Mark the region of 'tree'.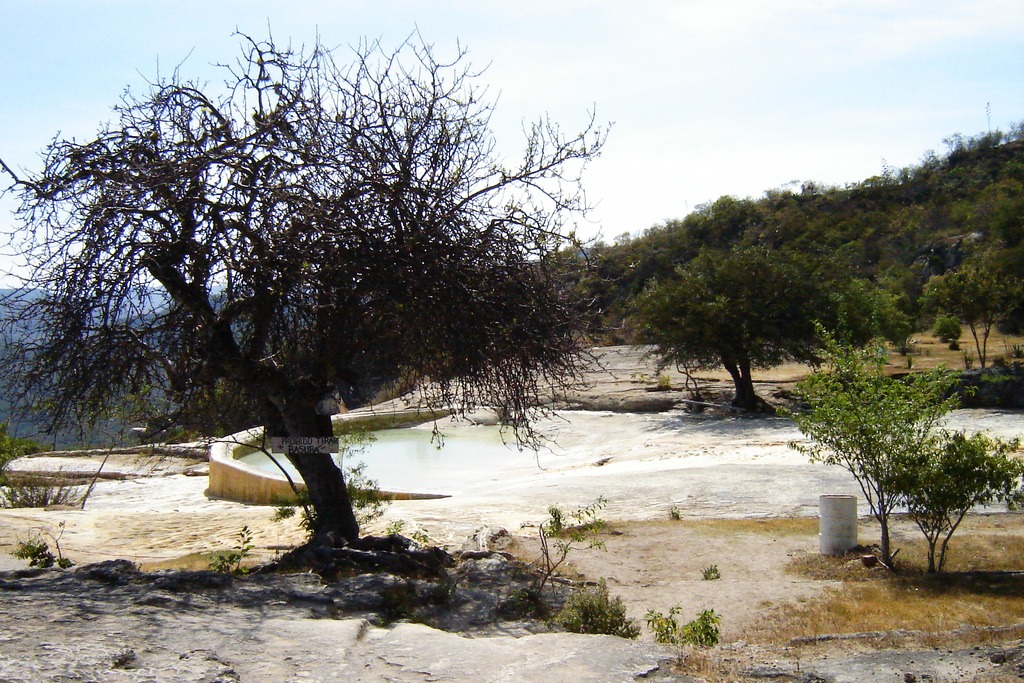
Region: 872/429/1023/578.
